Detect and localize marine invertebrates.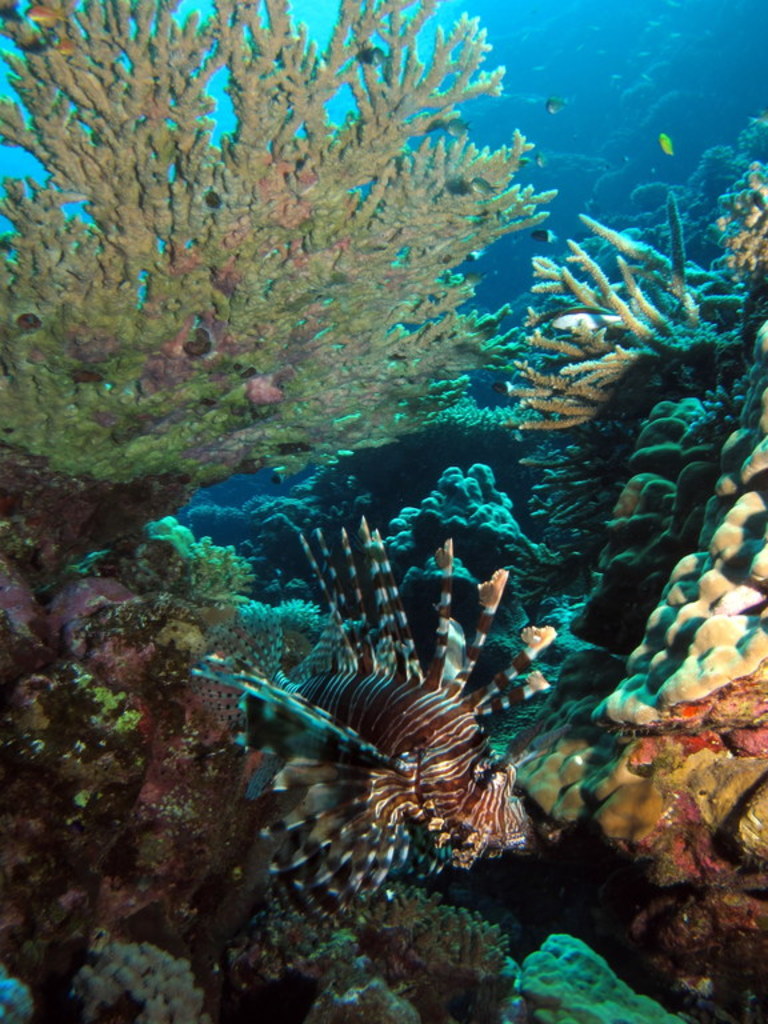
Localized at (x1=0, y1=0, x2=557, y2=660).
